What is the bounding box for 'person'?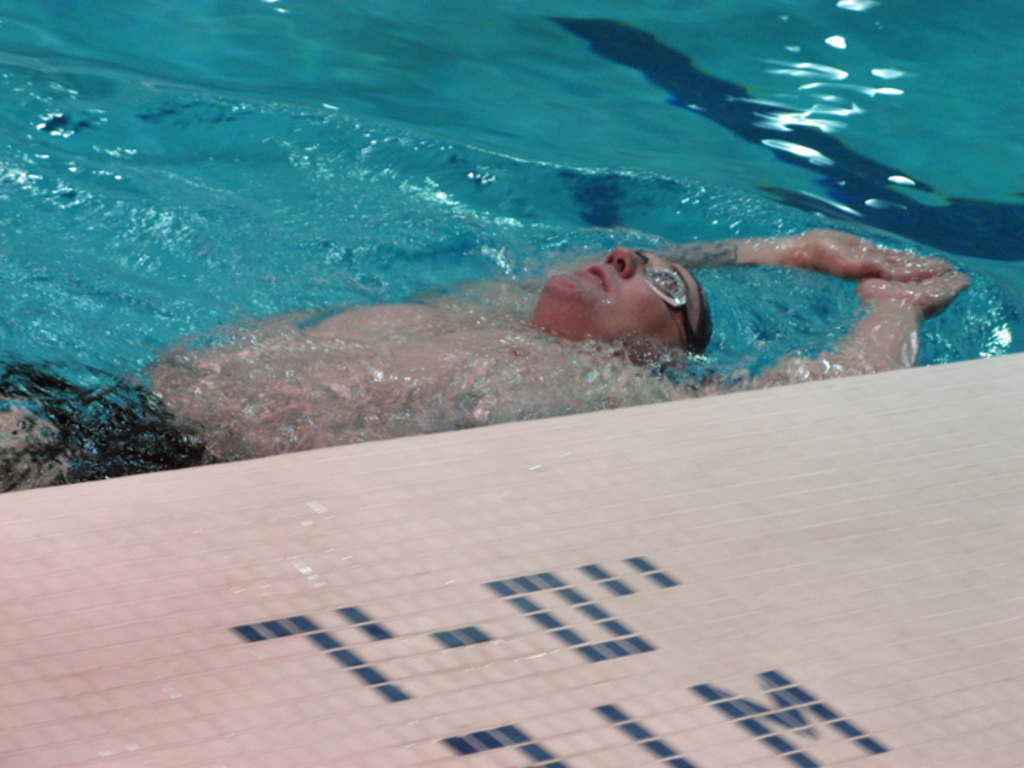
locate(0, 229, 970, 494).
